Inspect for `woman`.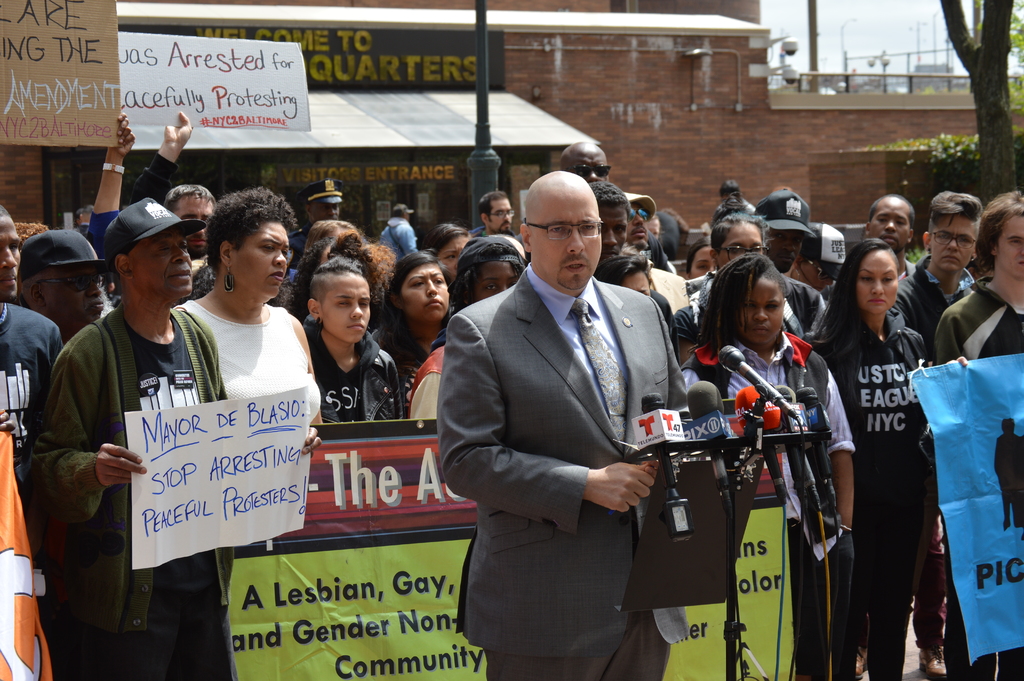
Inspection: Rect(169, 184, 330, 443).
